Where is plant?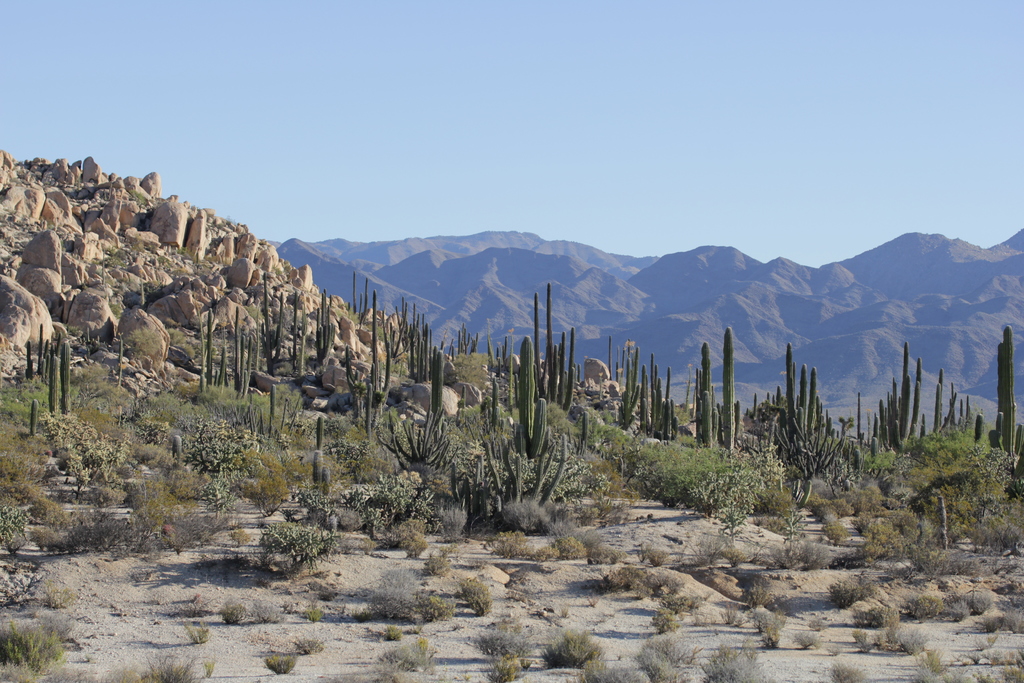
Rect(175, 243, 185, 257).
